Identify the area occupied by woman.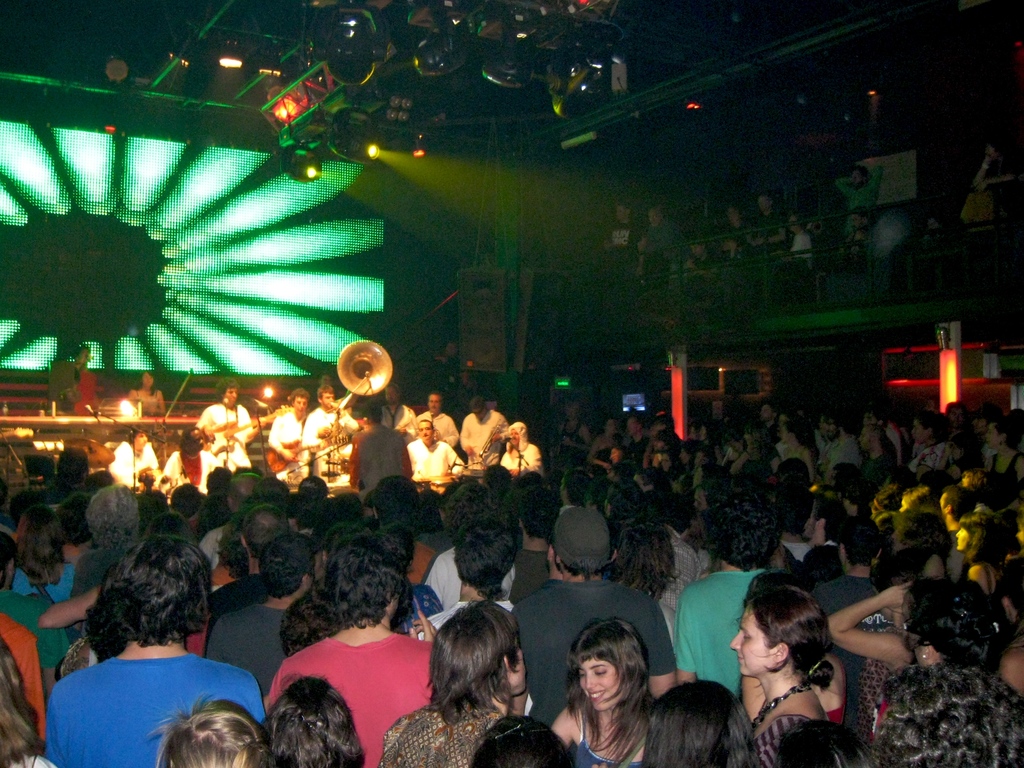
Area: [left=545, top=614, right=658, bottom=767].
